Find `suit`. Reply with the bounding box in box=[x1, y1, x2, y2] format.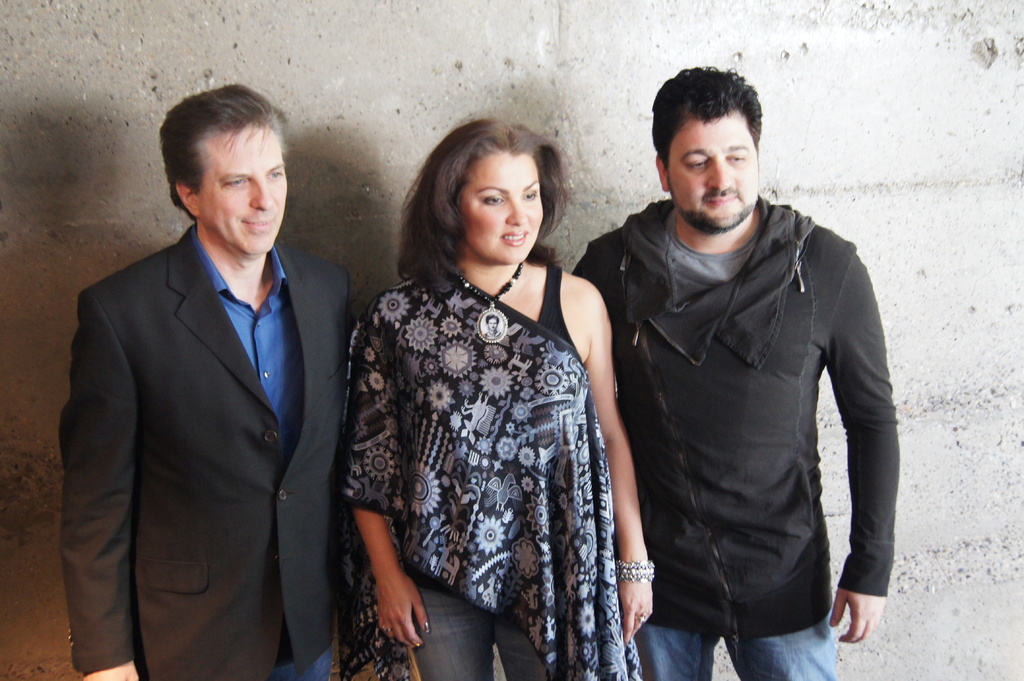
box=[35, 227, 359, 680].
